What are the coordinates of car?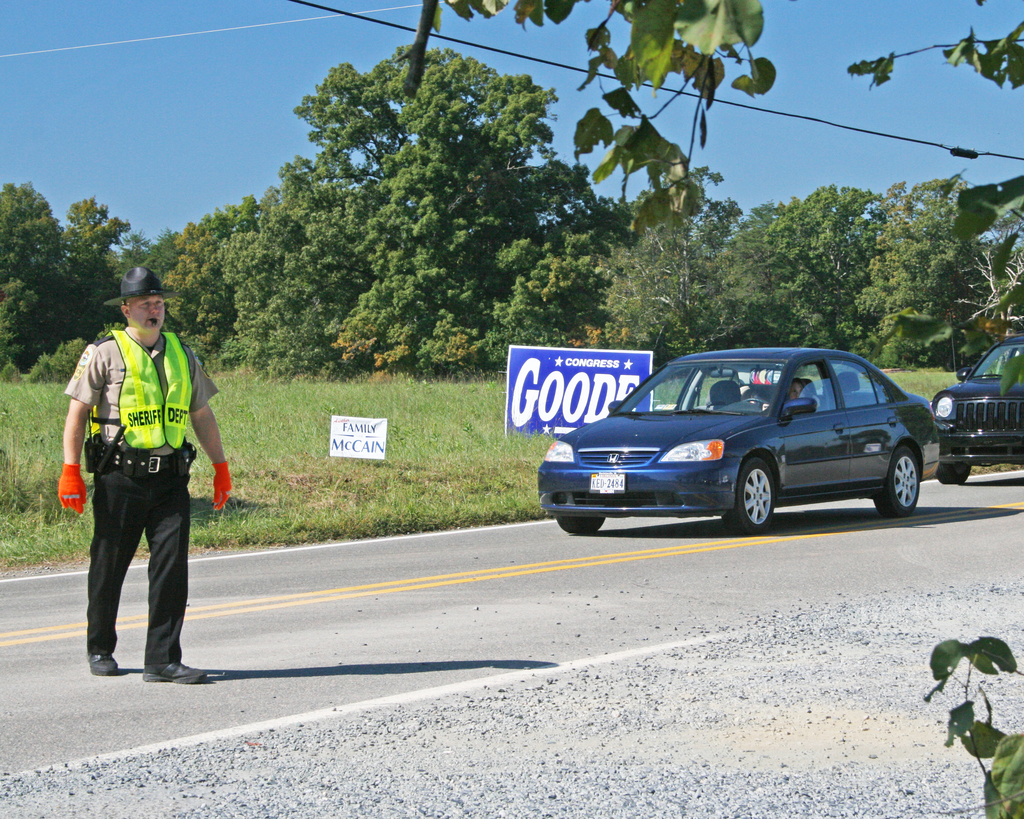
BBox(933, 336, 1023, 484).
